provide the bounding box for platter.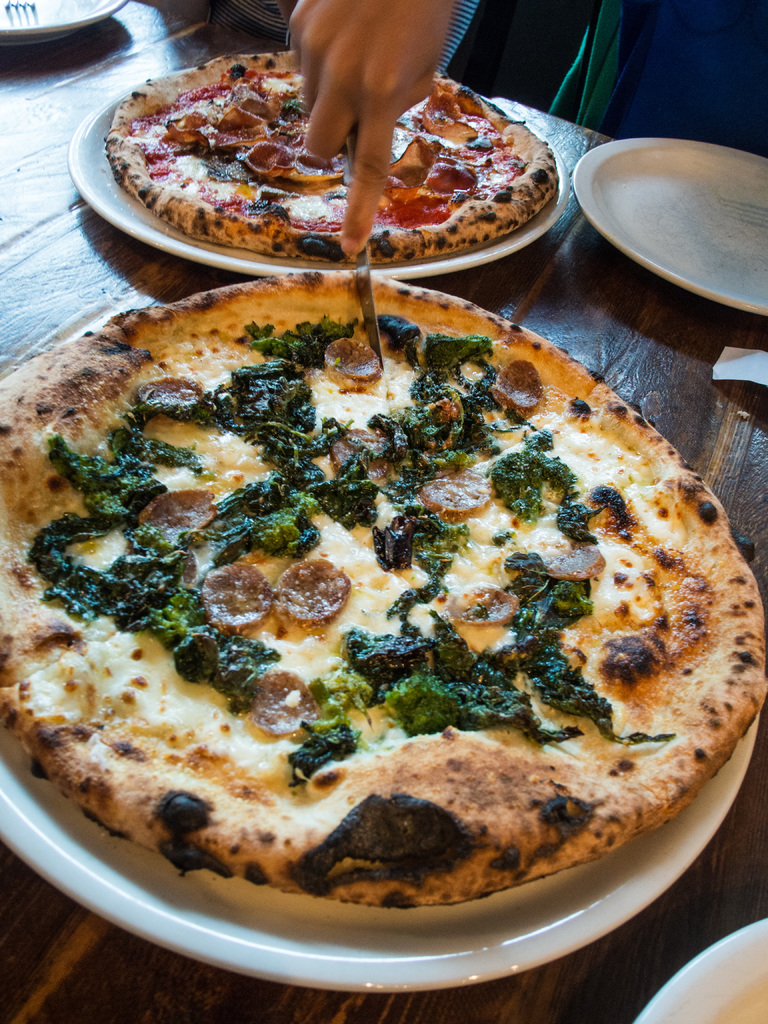
rect(0, 714, 758, 996).
